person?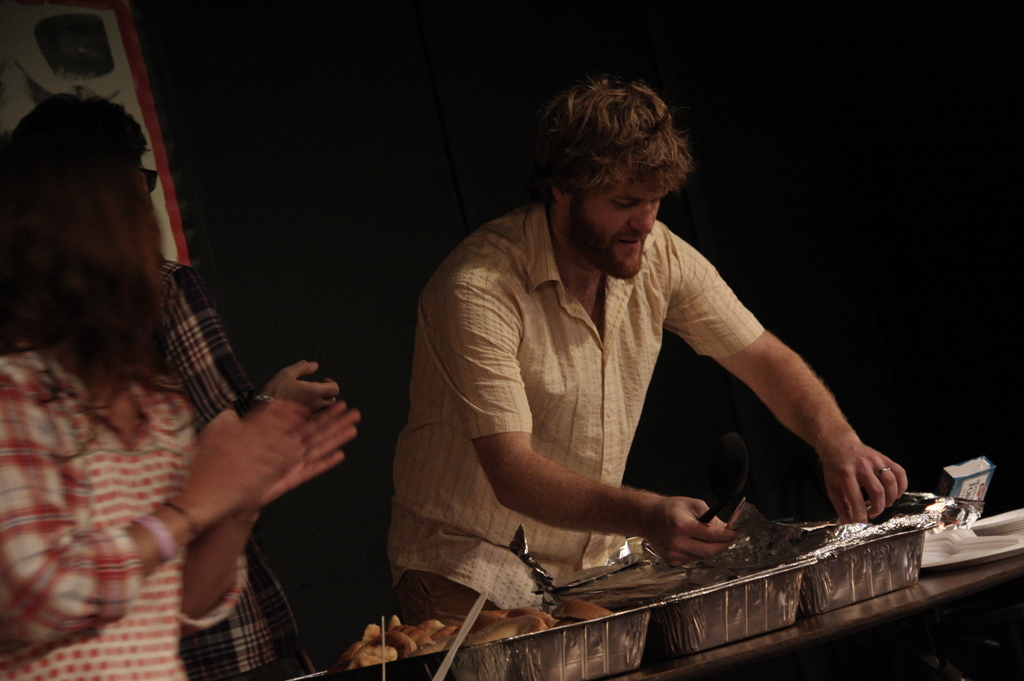
{"left": 98, "top": 92, "right": 314, "bottom": 680}
